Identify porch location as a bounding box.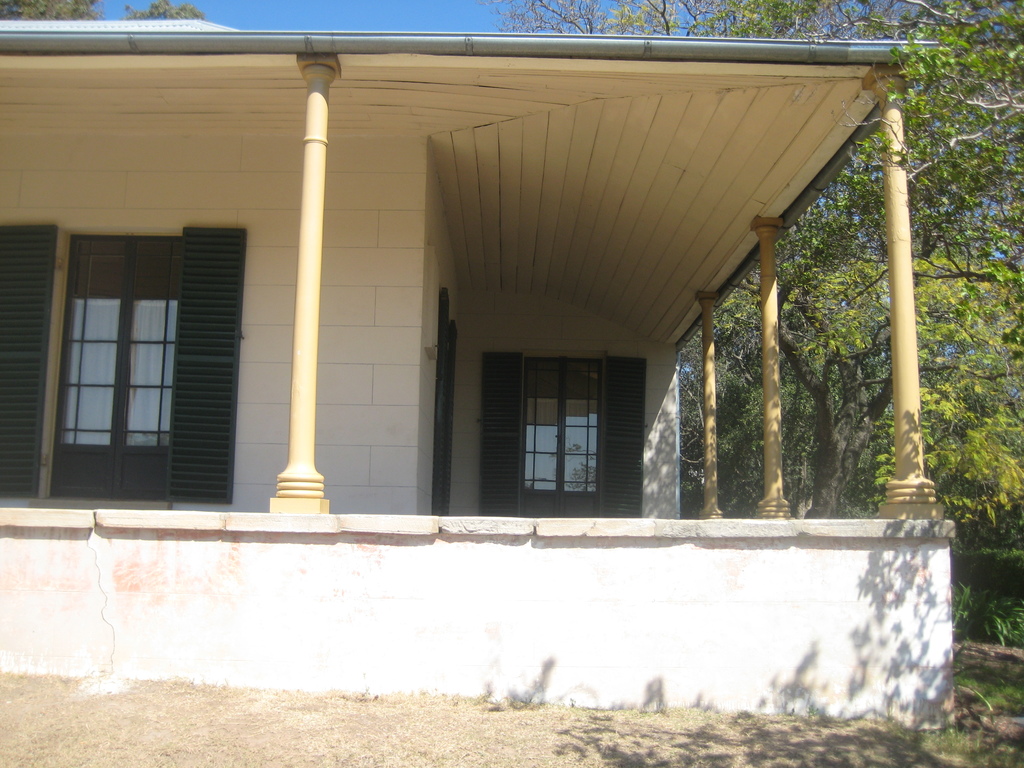
(left=0, top=504, right=955, bottom=726).
